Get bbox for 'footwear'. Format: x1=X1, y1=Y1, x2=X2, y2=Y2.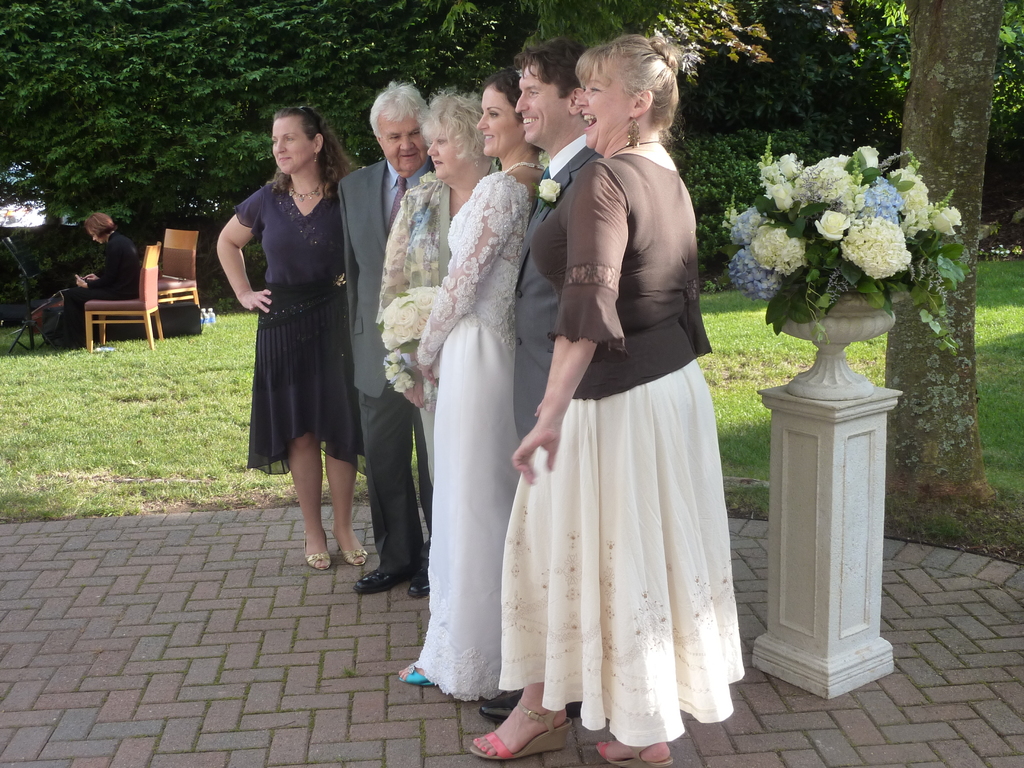
x1=593, y1=739, x2=677, y2=767.
